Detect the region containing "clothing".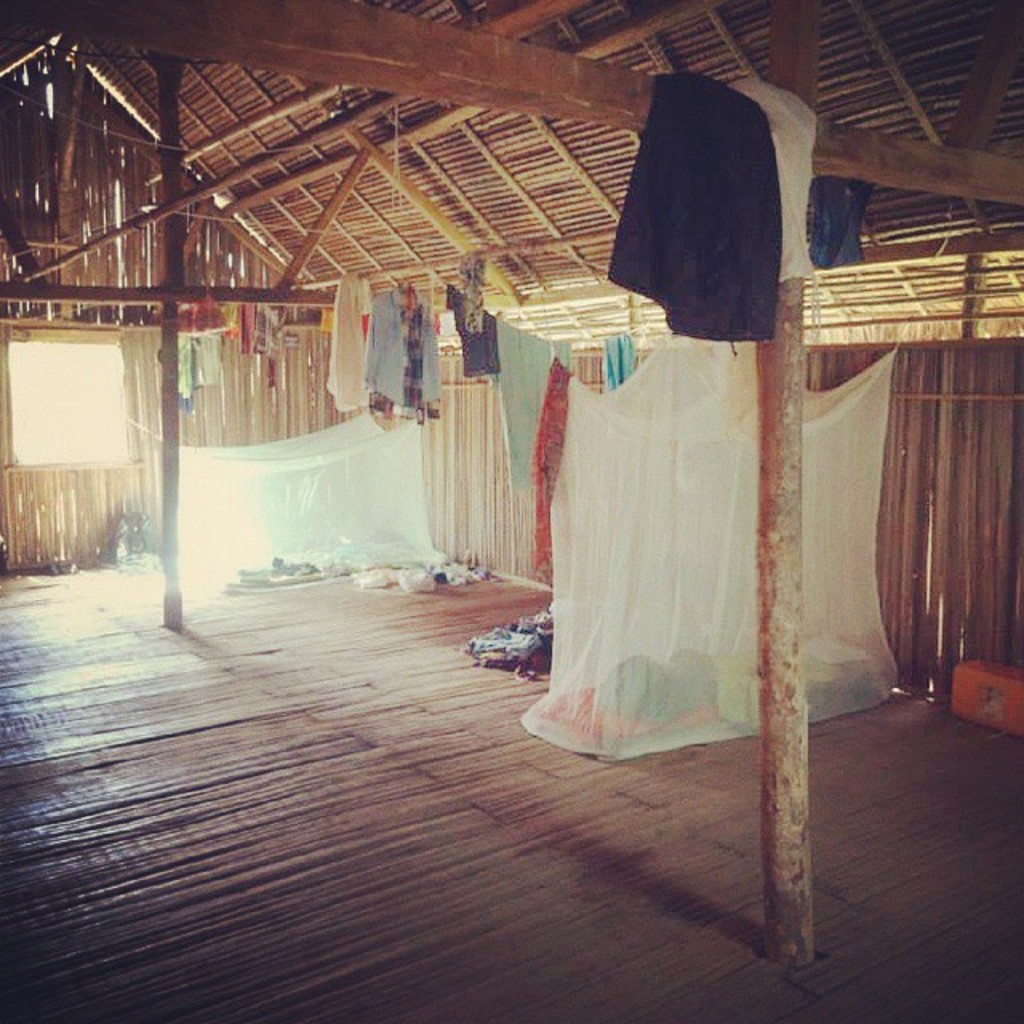
(left=589, top=70, right=786, bottom=318).
